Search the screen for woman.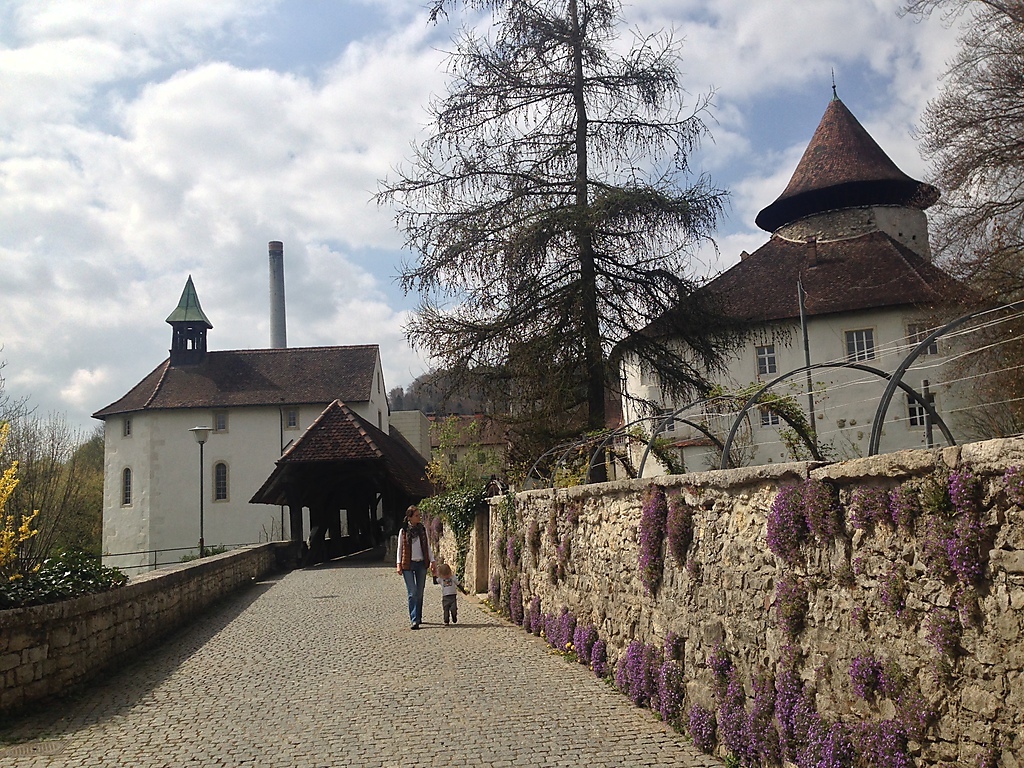
Found at crop(397, 507, 438, 626).
